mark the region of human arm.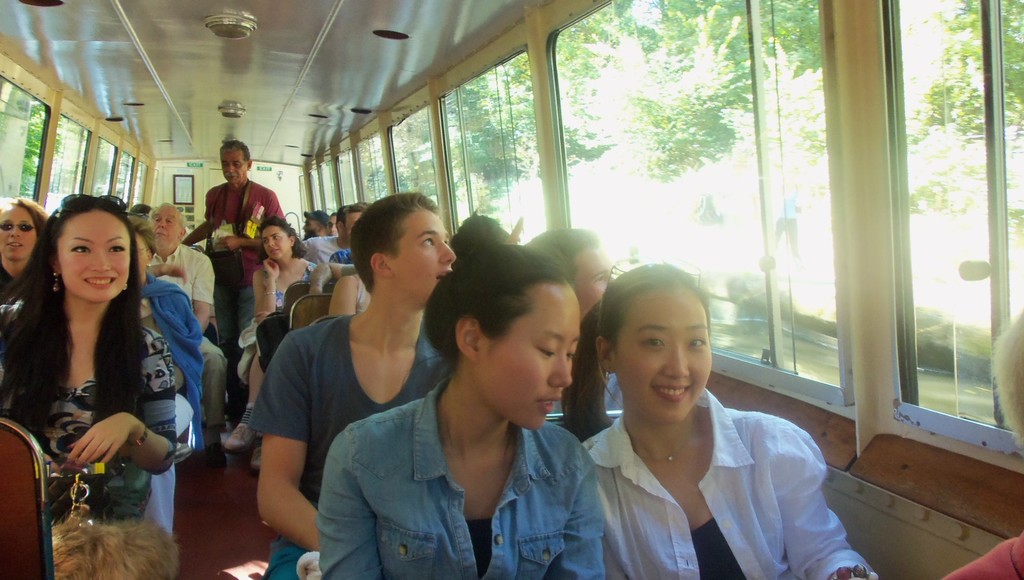
Region: crop(310, 264, 355, 296).
